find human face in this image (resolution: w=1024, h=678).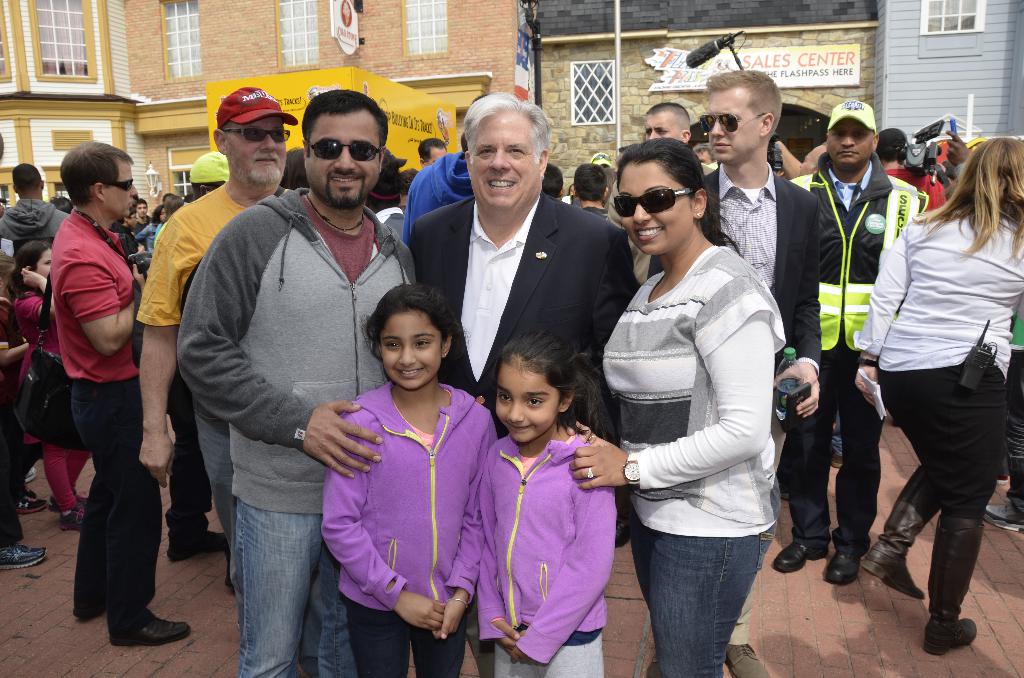
424/145/446/165.
